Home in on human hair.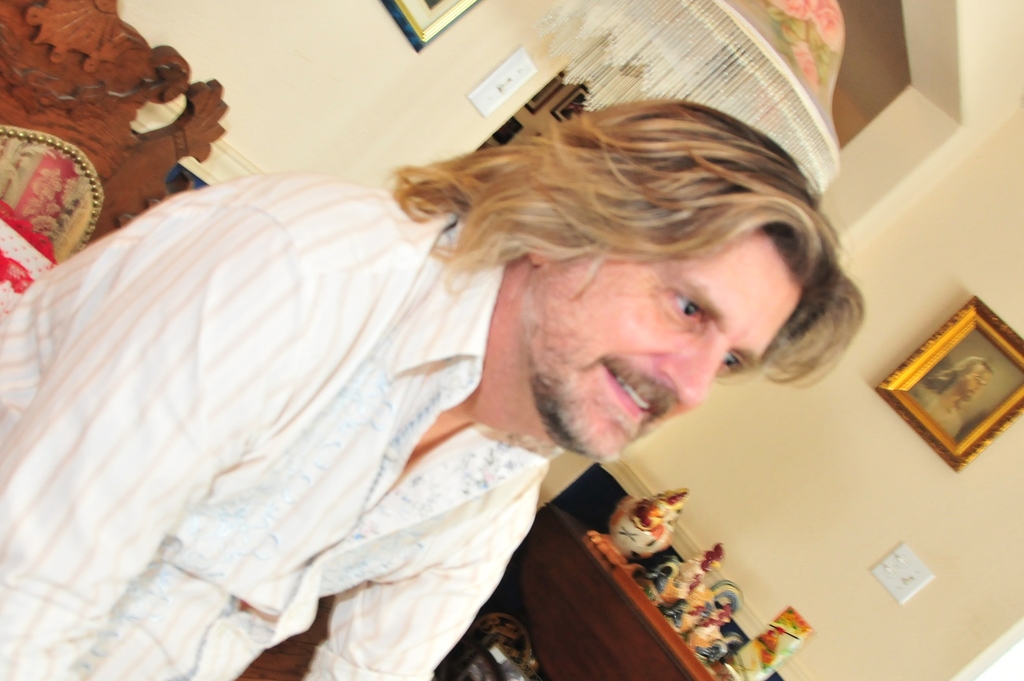
Homed in at box=[383, 104, 872, 459].
